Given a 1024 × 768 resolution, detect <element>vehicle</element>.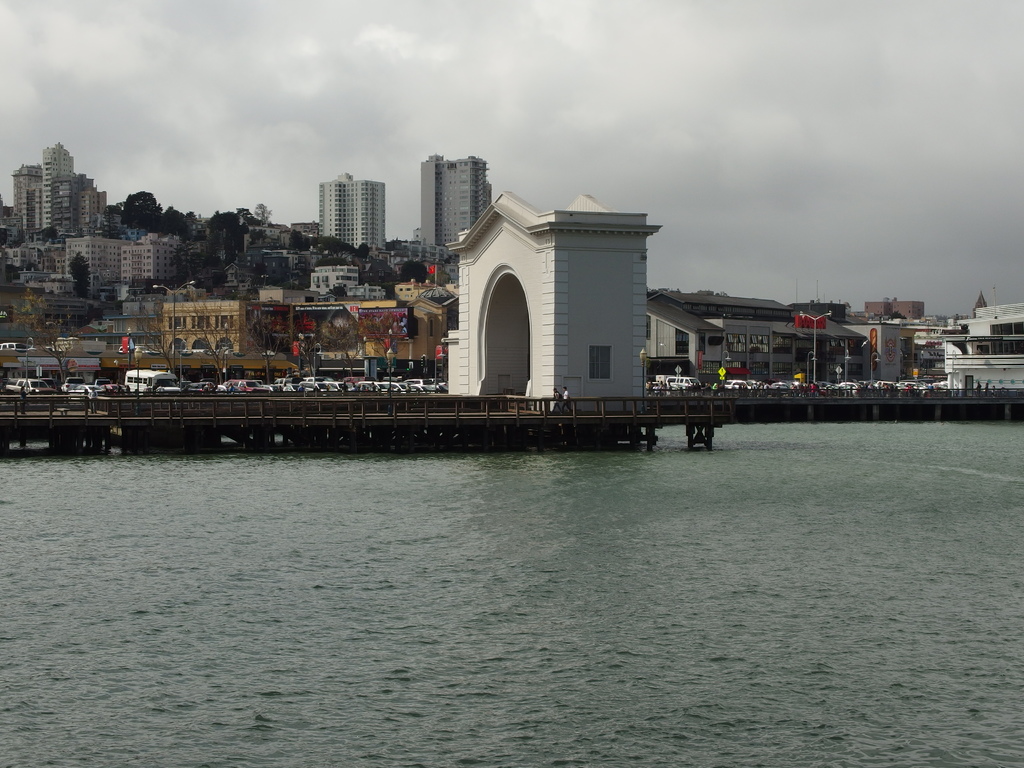
box=[874, 380, 902, 389].
